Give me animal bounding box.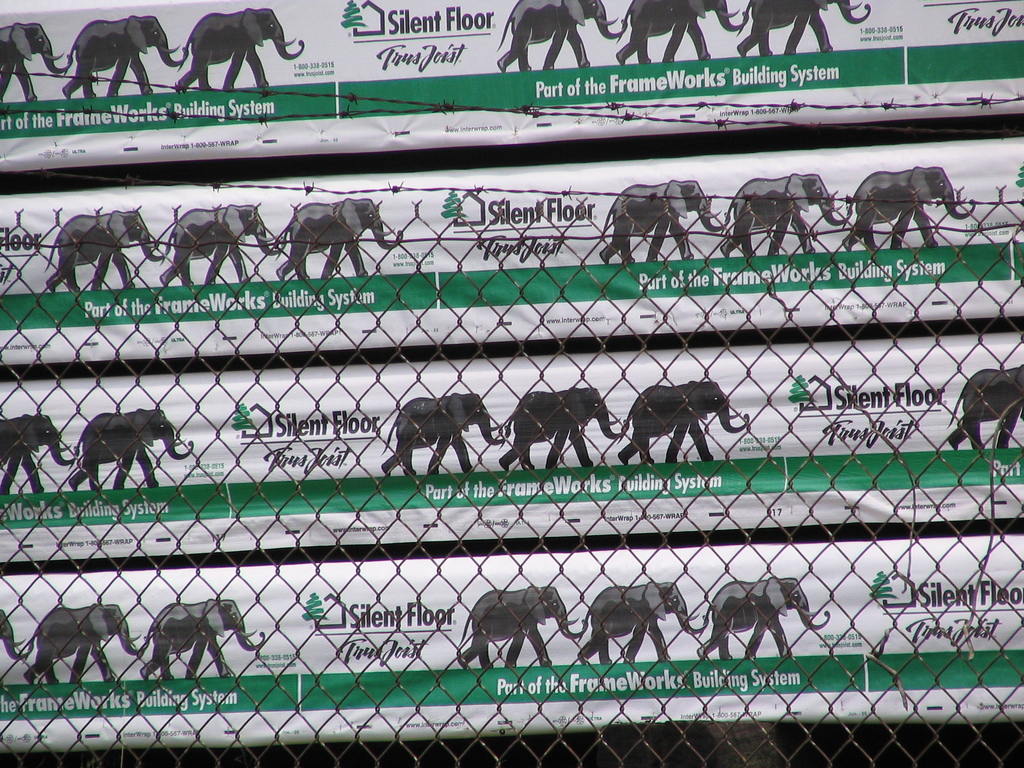
x1=173, y1=7, x2=306, y2=90.
